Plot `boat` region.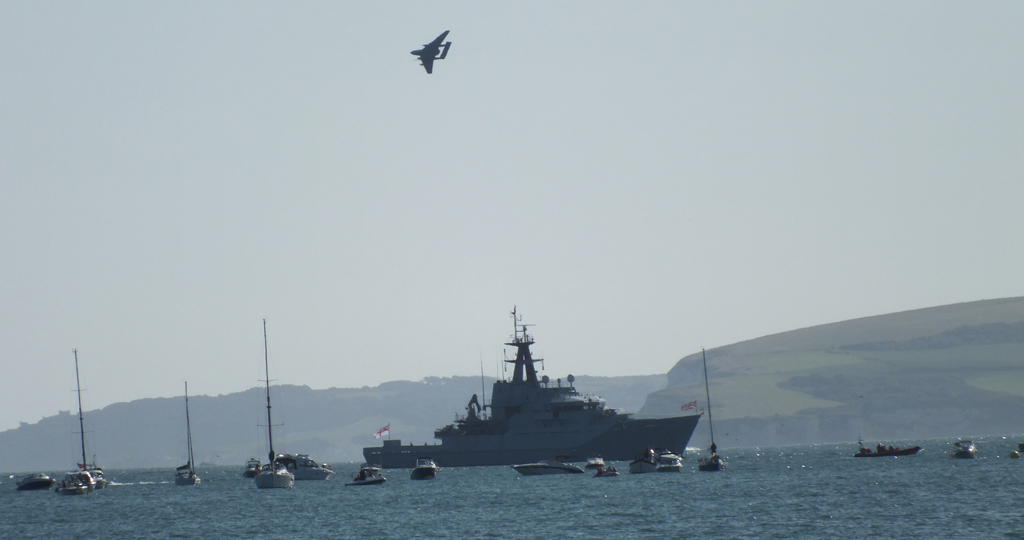
Plotted at BBox(383, 305, 636, 459).
